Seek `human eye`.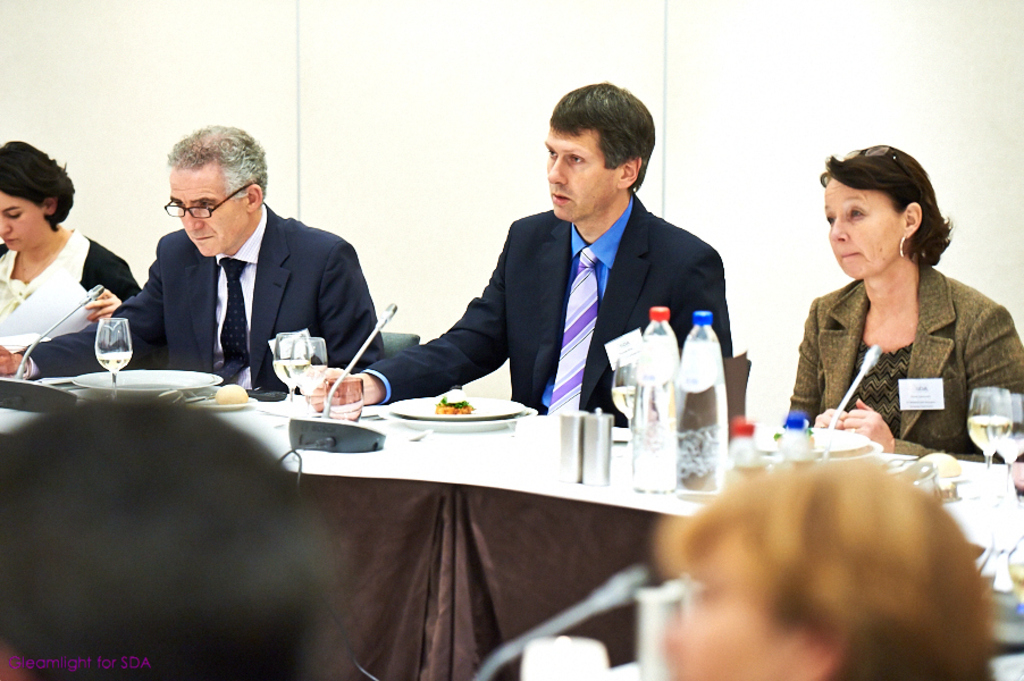
rect(828, 216, 838, 228).
